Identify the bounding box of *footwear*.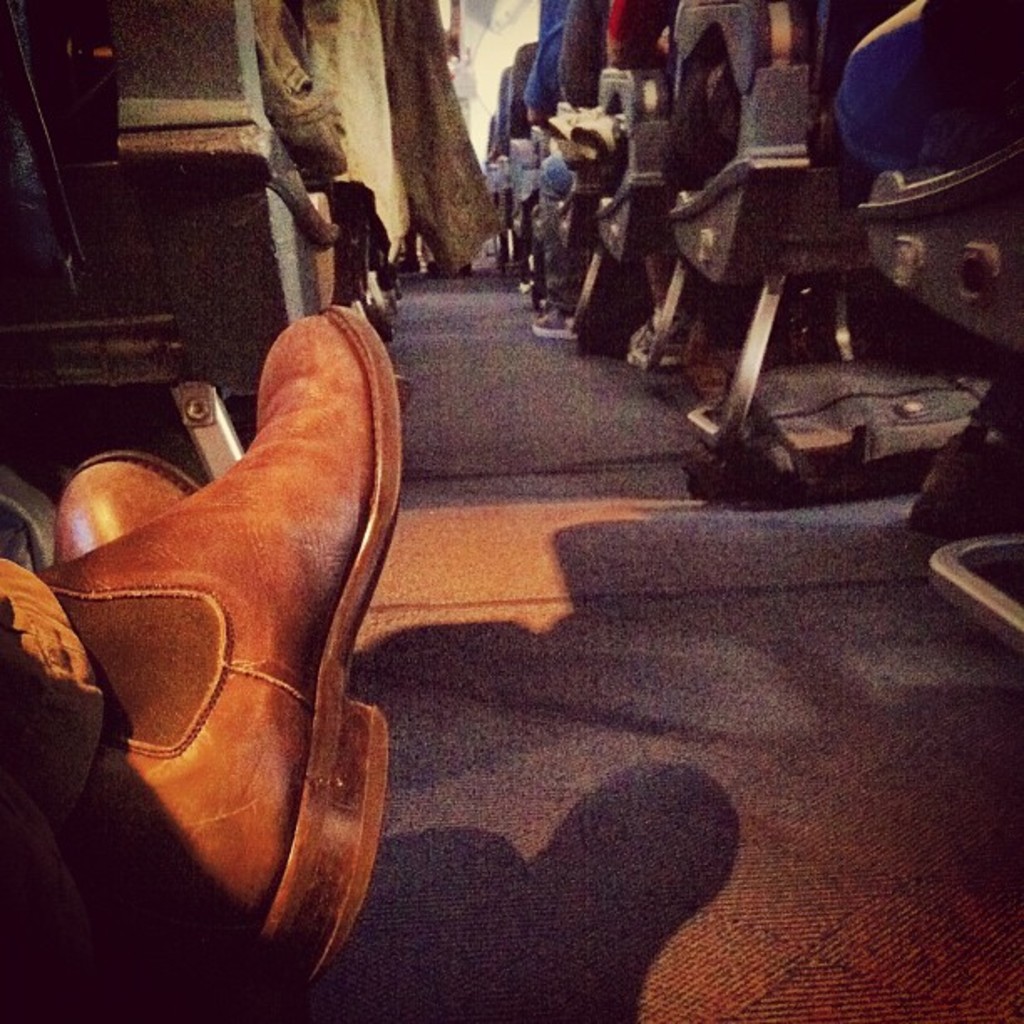
l=534, t=311, r=564, b=338.
